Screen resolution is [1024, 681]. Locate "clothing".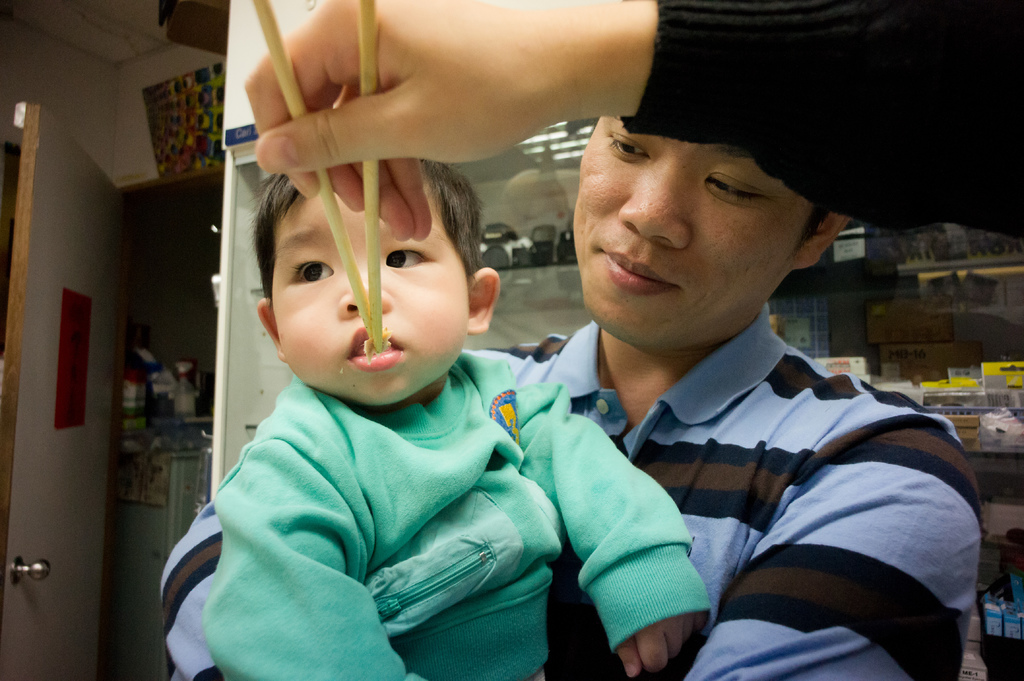
[left=159, top=305, right=980, bottom=680].
